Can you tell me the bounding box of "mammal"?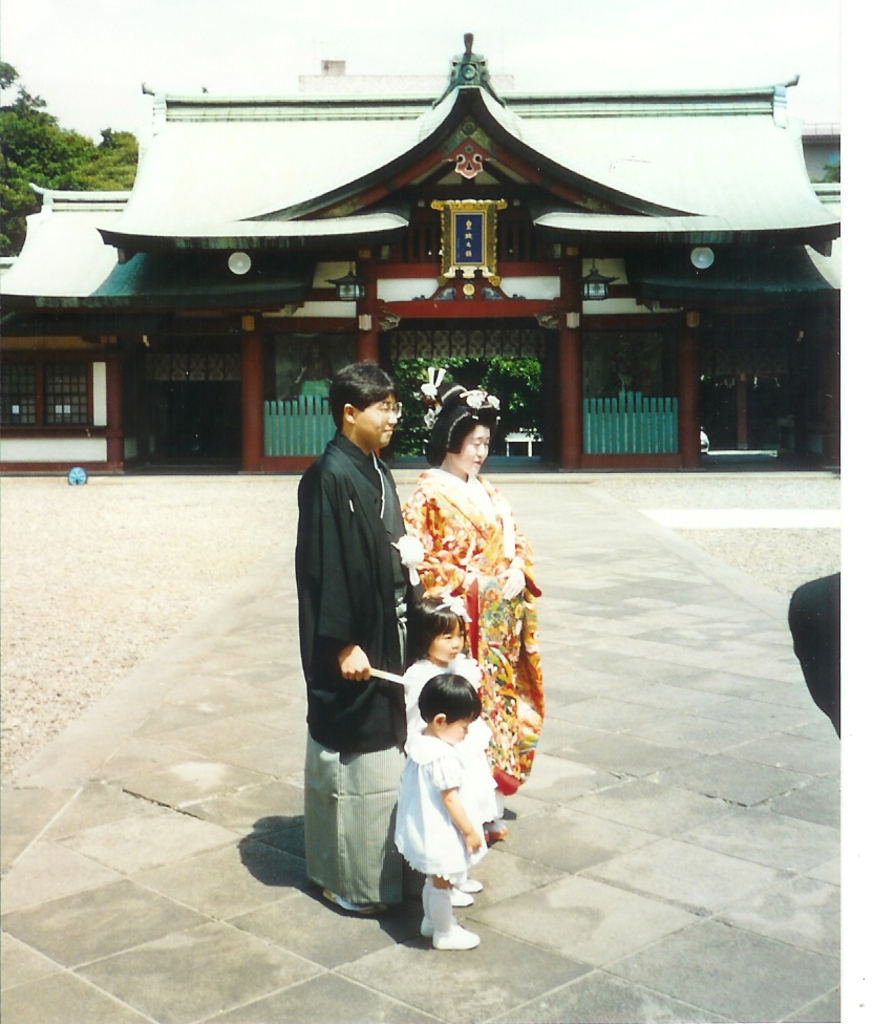
295,361,421,920.
